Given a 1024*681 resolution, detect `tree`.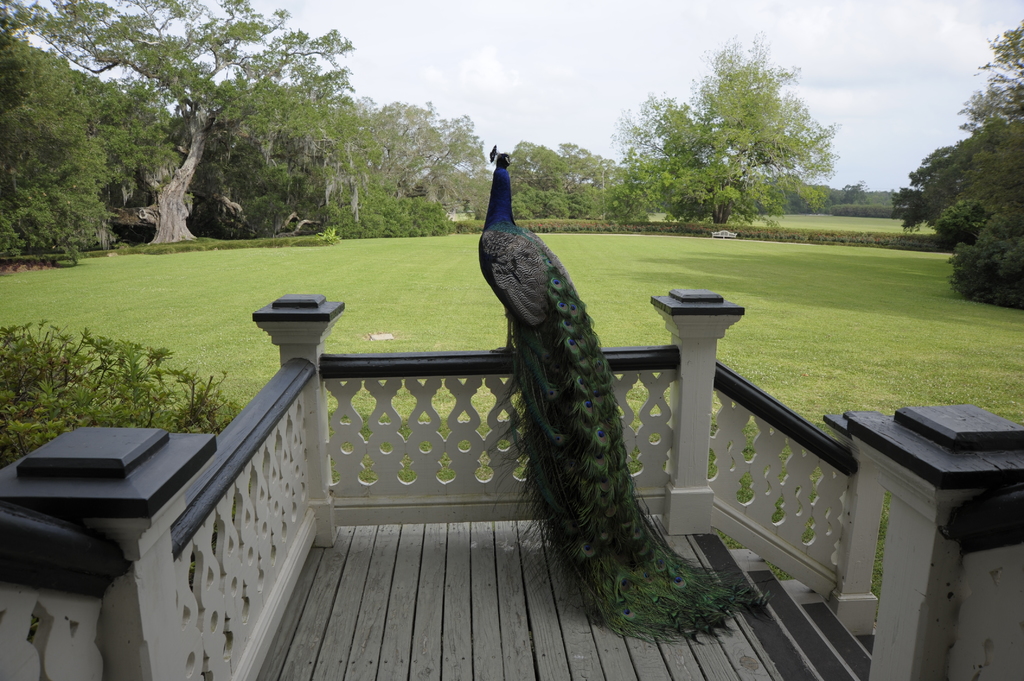
l=958, t=10, r=1023, b=130.
